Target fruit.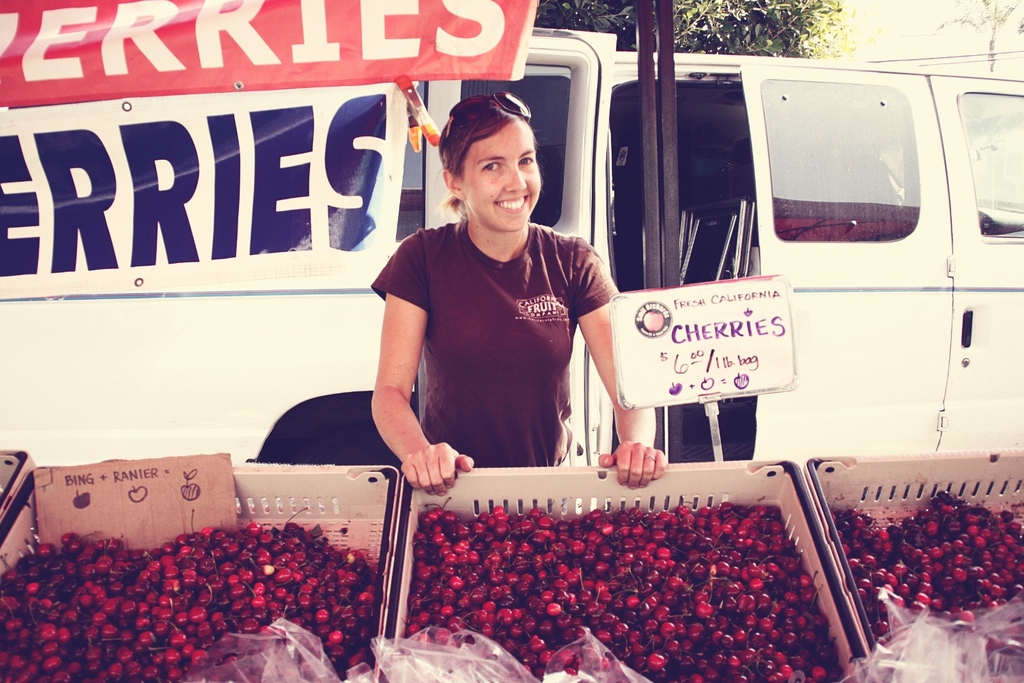
Target region: [124, 484, 147, 503].
